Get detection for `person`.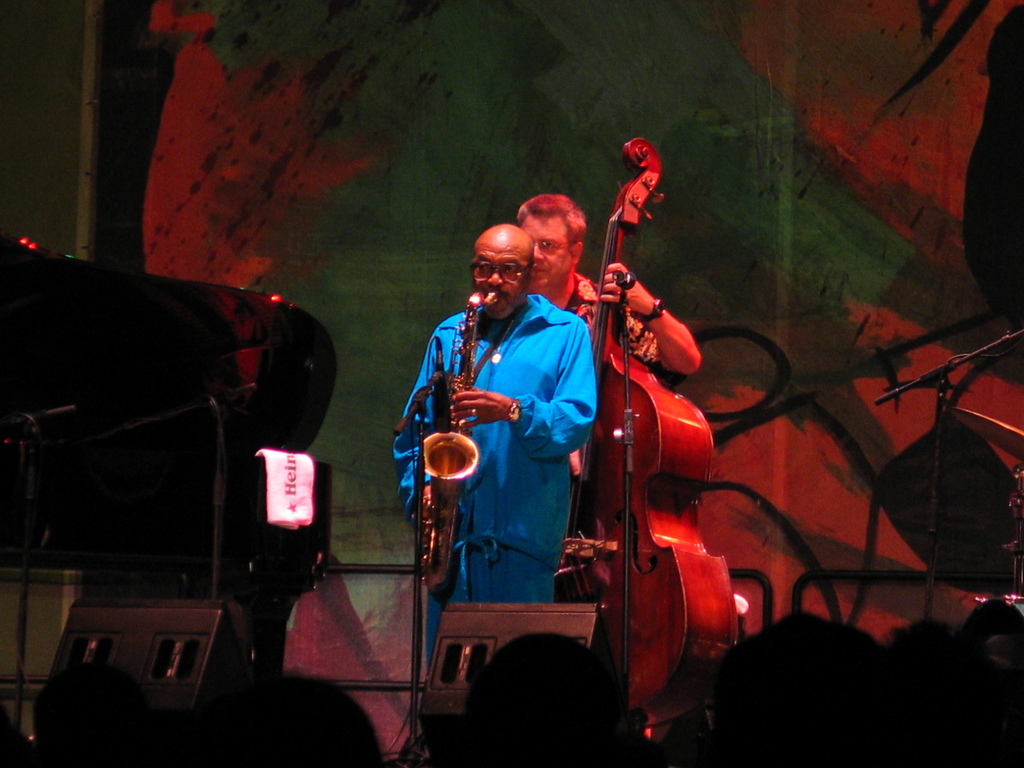
Detection: box=[392, 223, 599, 671].
